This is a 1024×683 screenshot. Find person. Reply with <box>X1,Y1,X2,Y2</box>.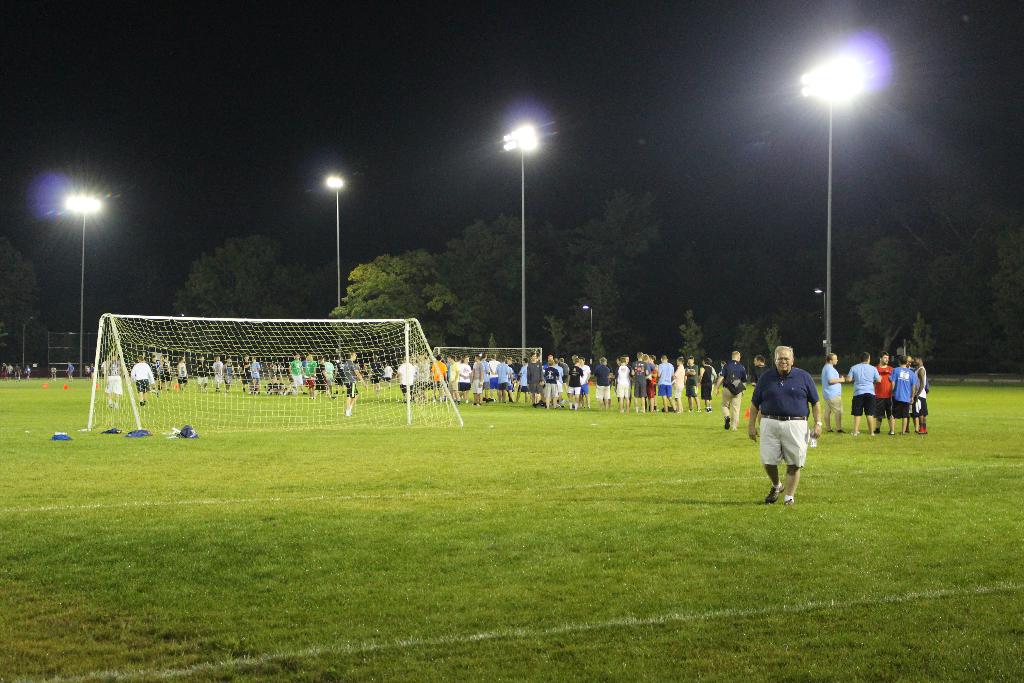
<box>304,352,316,402</box>.
